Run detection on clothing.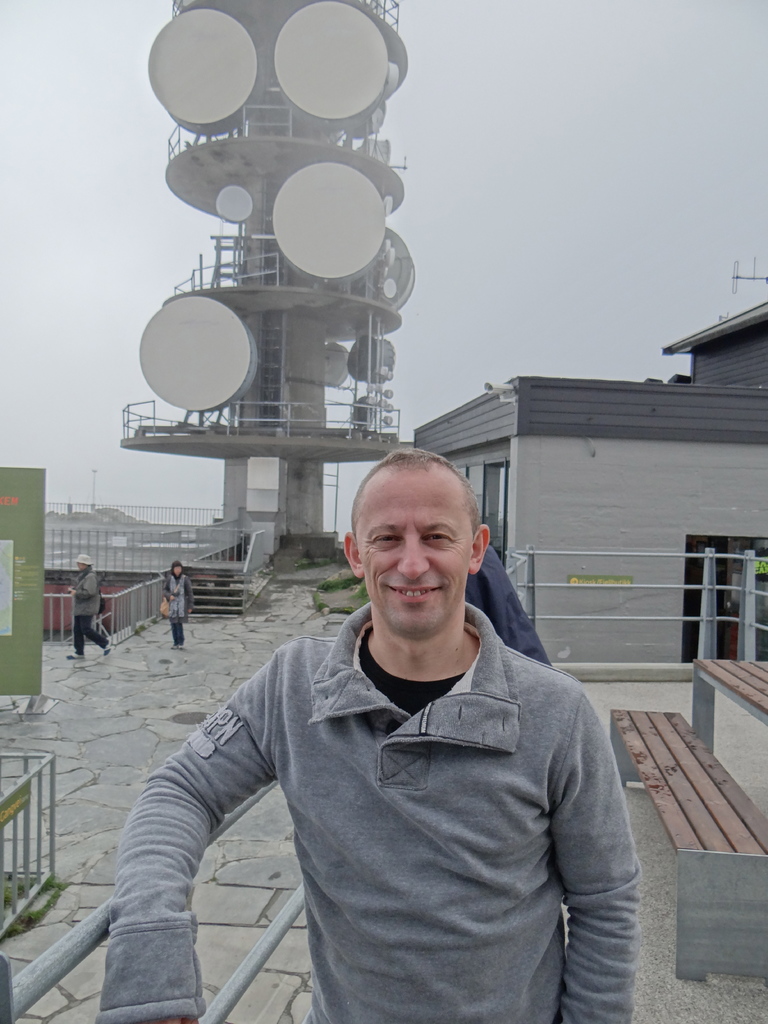
Result: rect(105, 595, 645, 1023).
